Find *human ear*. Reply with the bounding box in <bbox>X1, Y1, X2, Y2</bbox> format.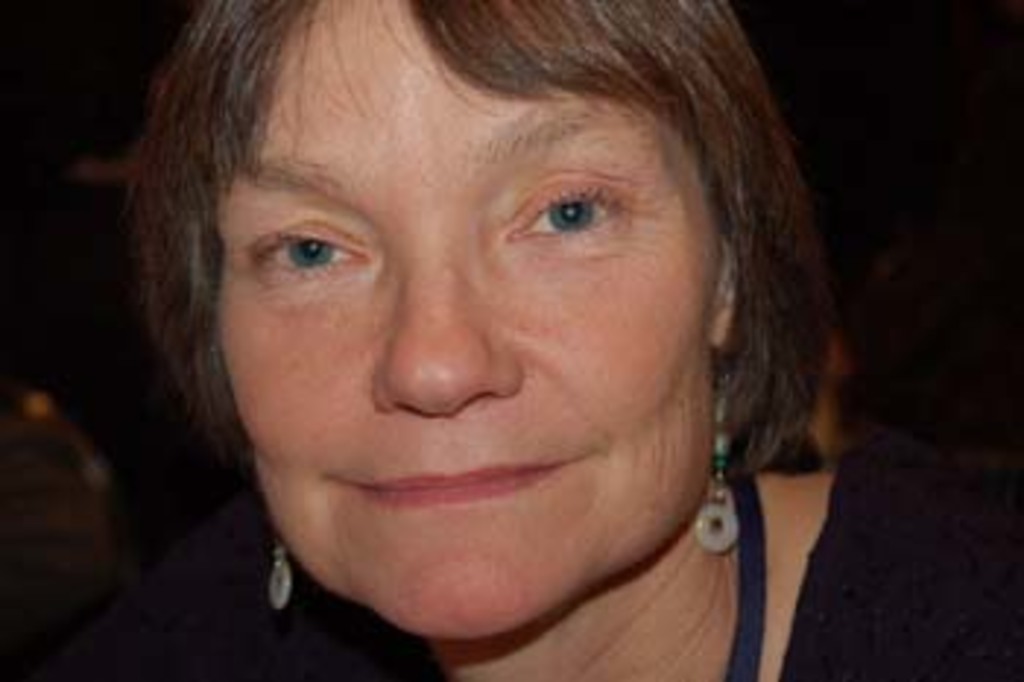
<bbox>708, 249, 731, 342</bbox>.
